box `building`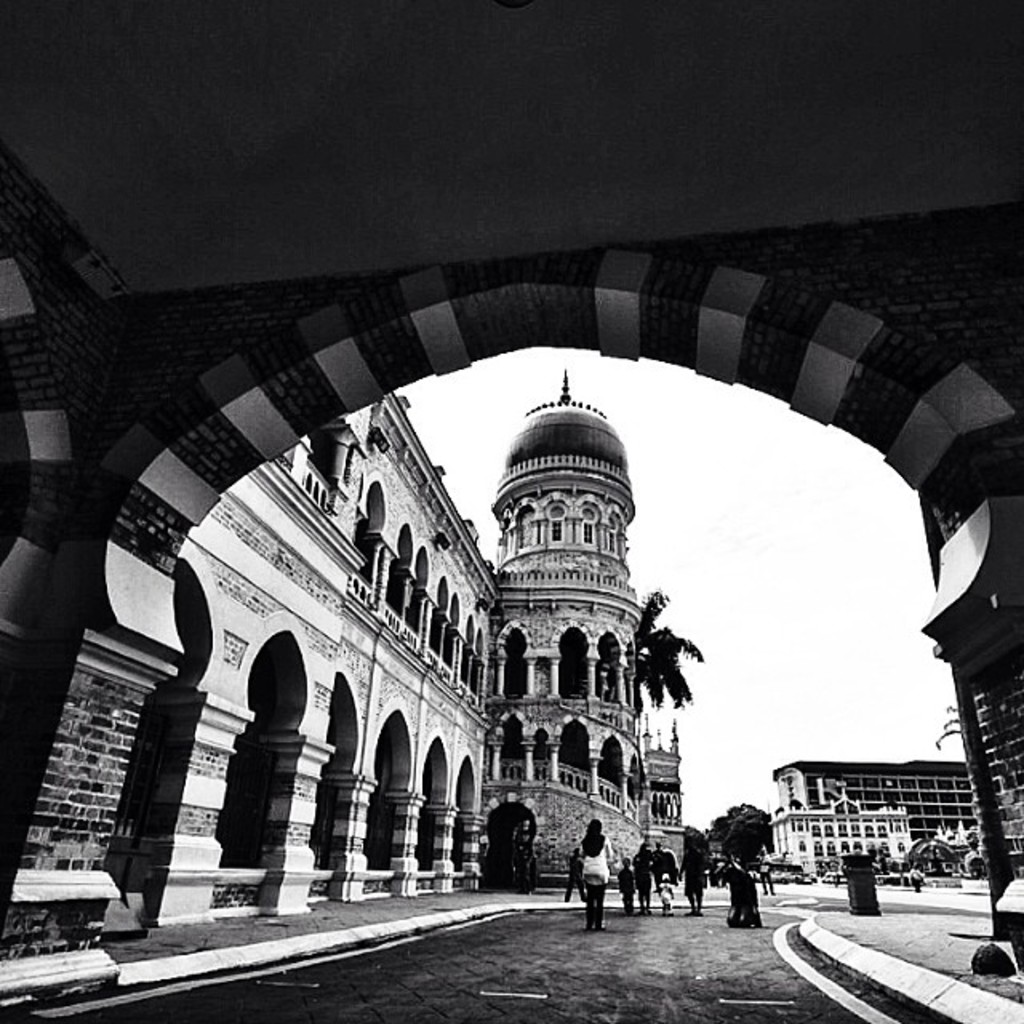
[139,352,680,990]
